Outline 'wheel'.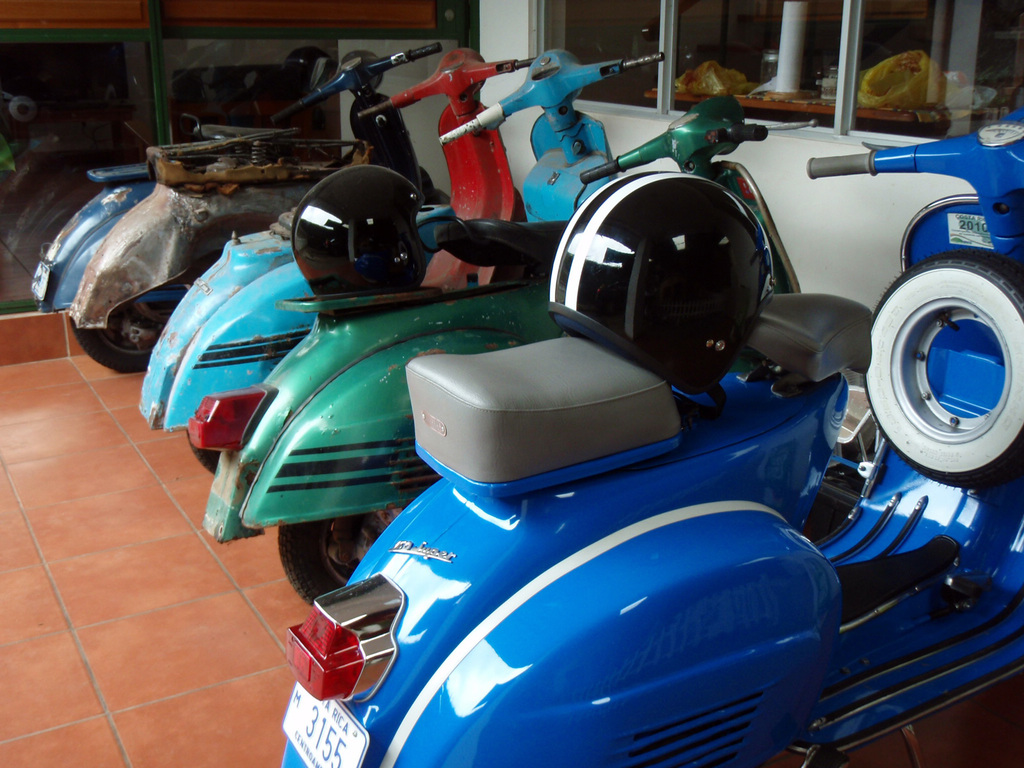
Outline: <region>70, 321, 151, 375</region>.
